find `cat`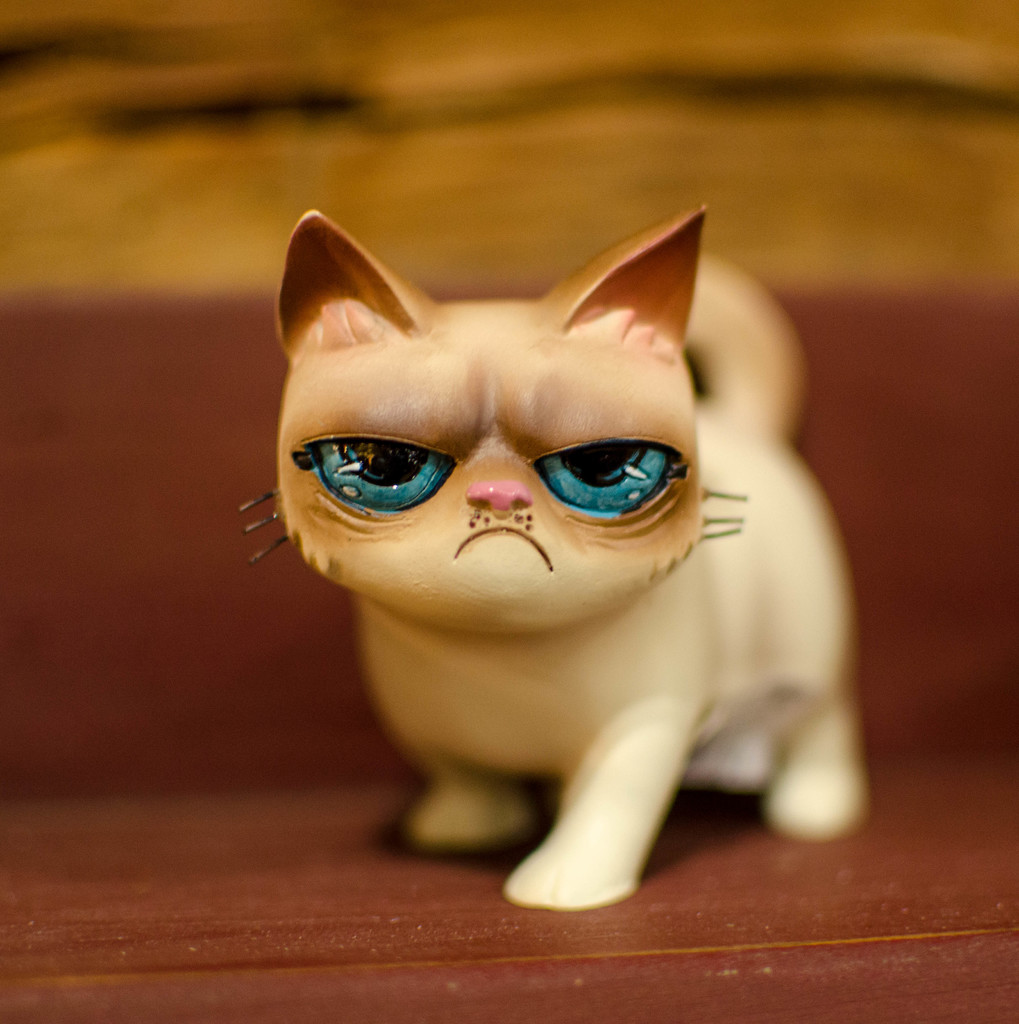
238, 191, 871, 914
